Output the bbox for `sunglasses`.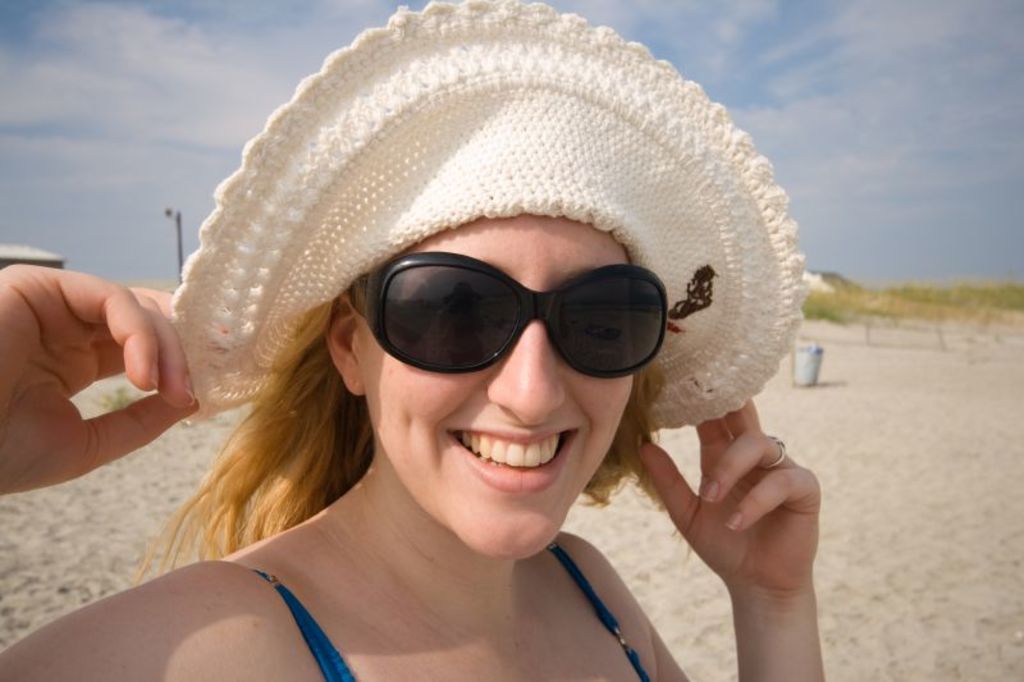
(344, 247, 667, 379).
